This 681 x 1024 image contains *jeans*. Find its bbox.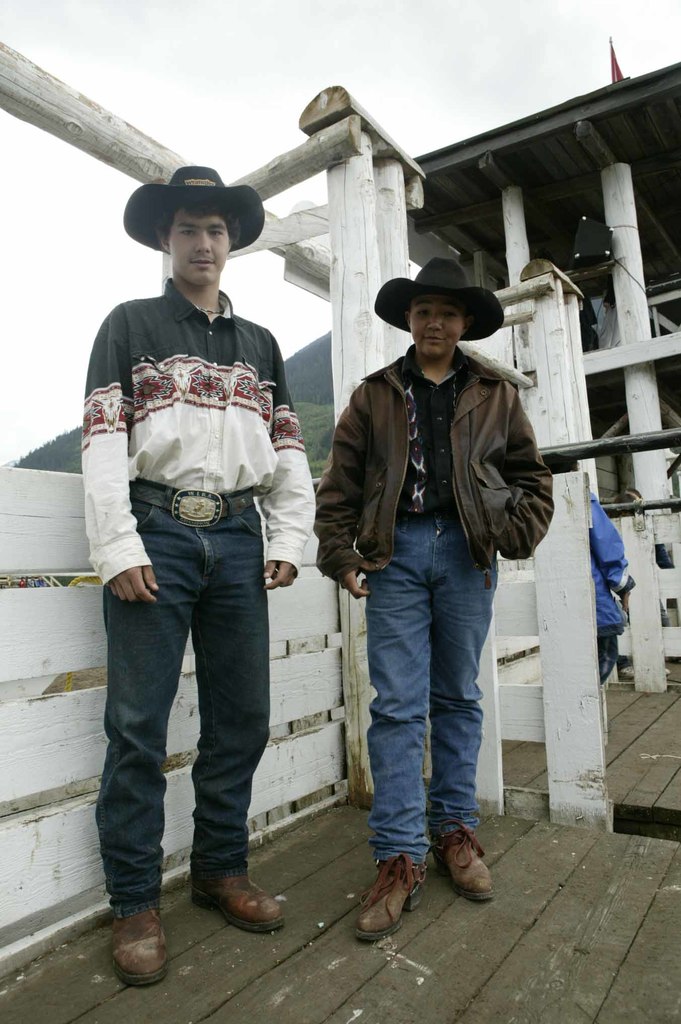
(left=95, top=495, right=269, bottom=909).
